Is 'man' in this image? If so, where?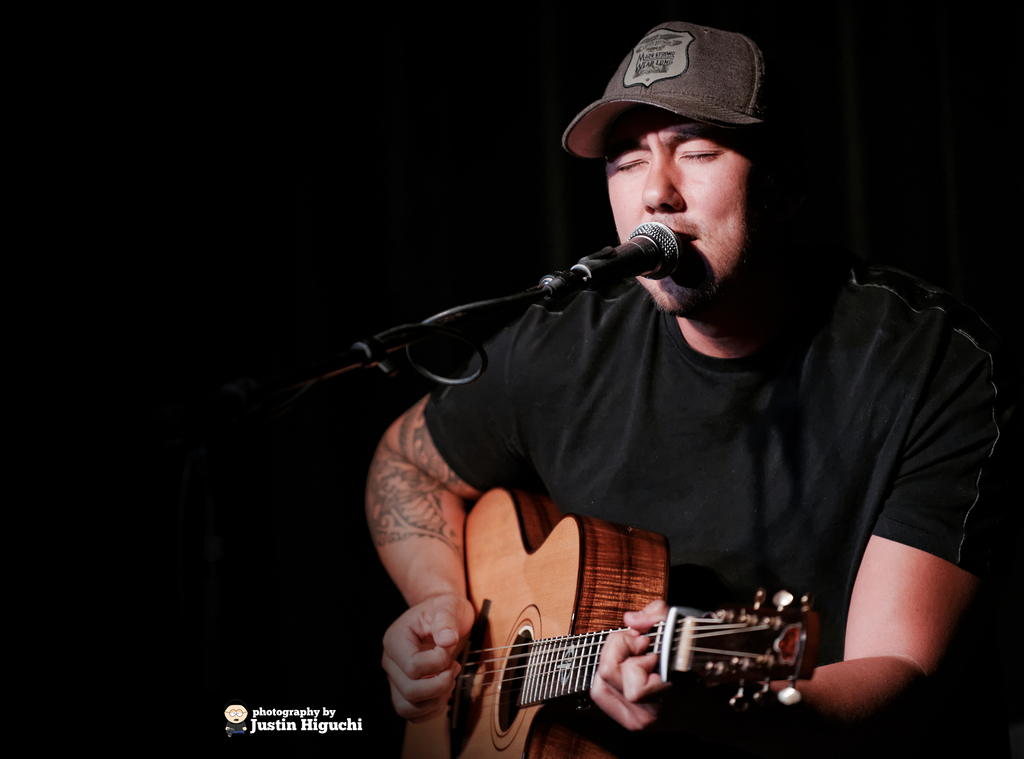
Yes, at 364/17/1021/755.
